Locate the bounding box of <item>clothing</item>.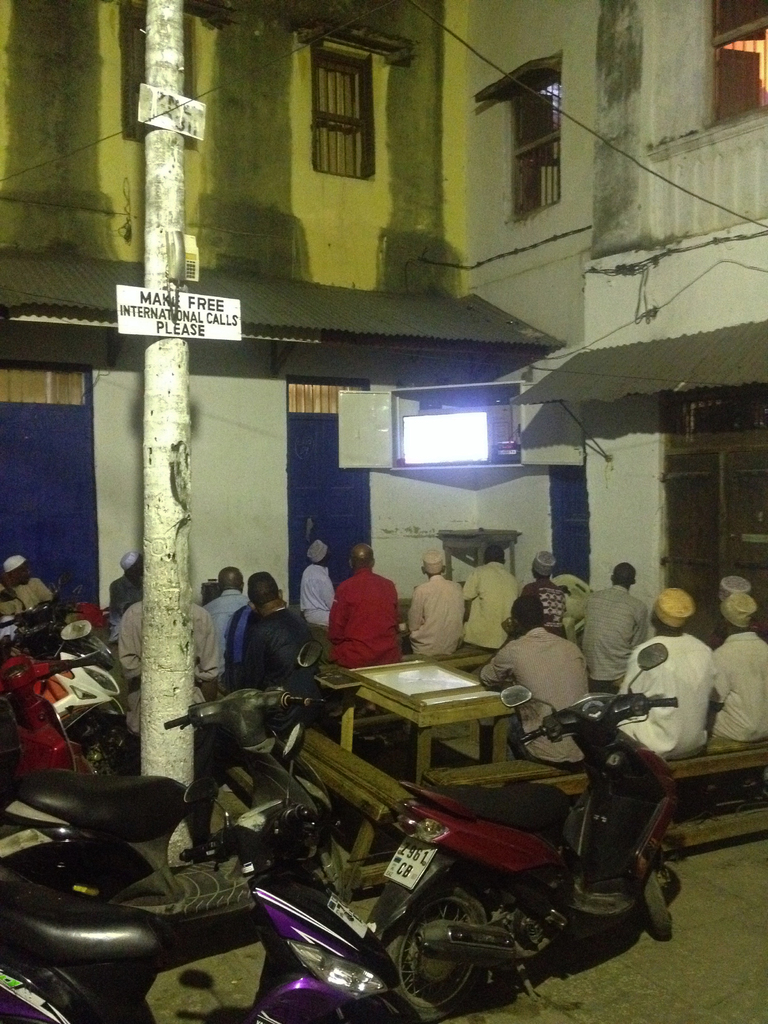
Bounding box: bbox=(464, 564, 529, 653).
